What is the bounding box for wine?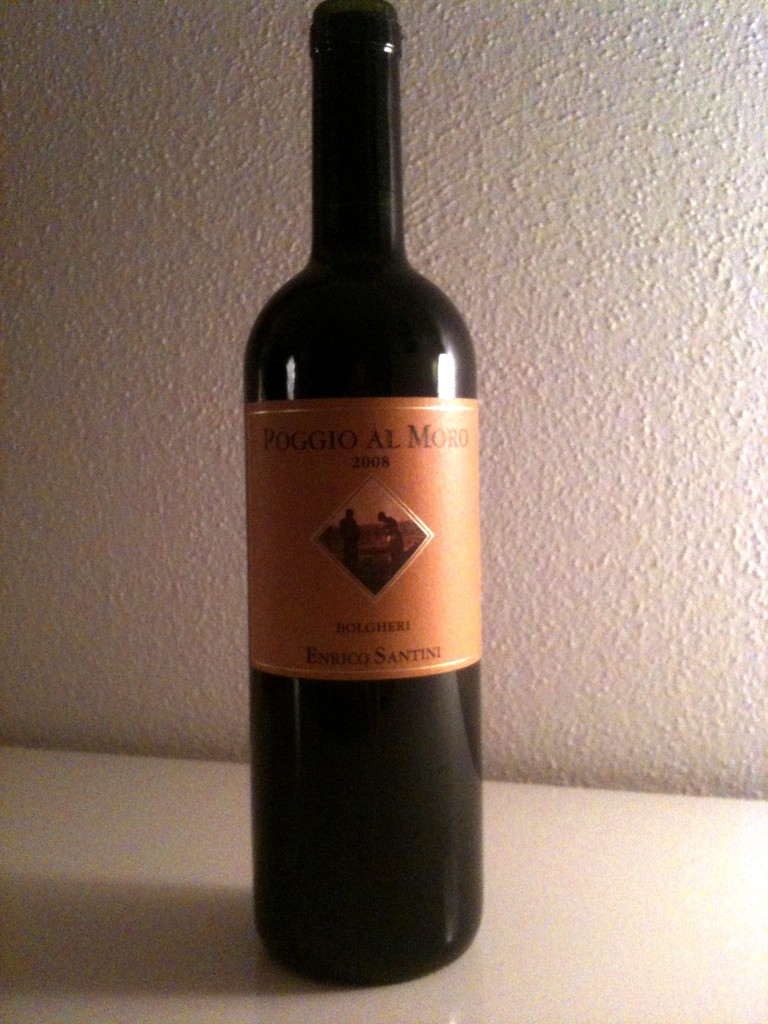
{"x1": 232, "y1": 15, "x2": 493, "y2": 1002}.
